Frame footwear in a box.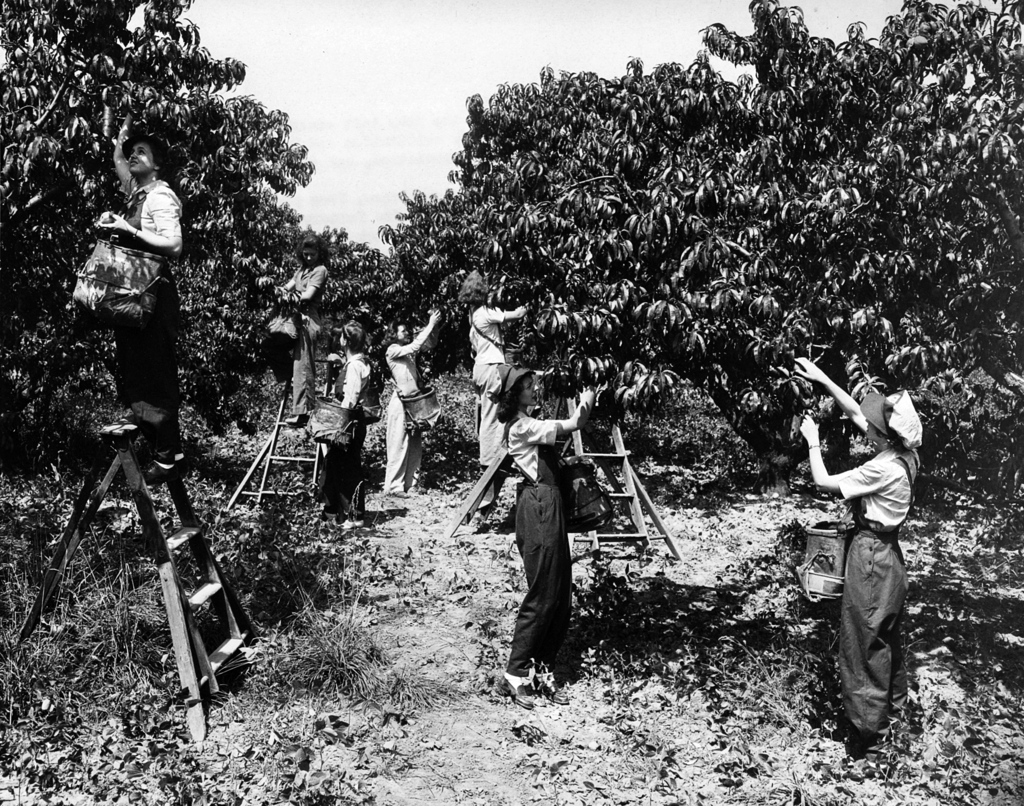
x1=534 y1=676 x2=580 y2=704.
